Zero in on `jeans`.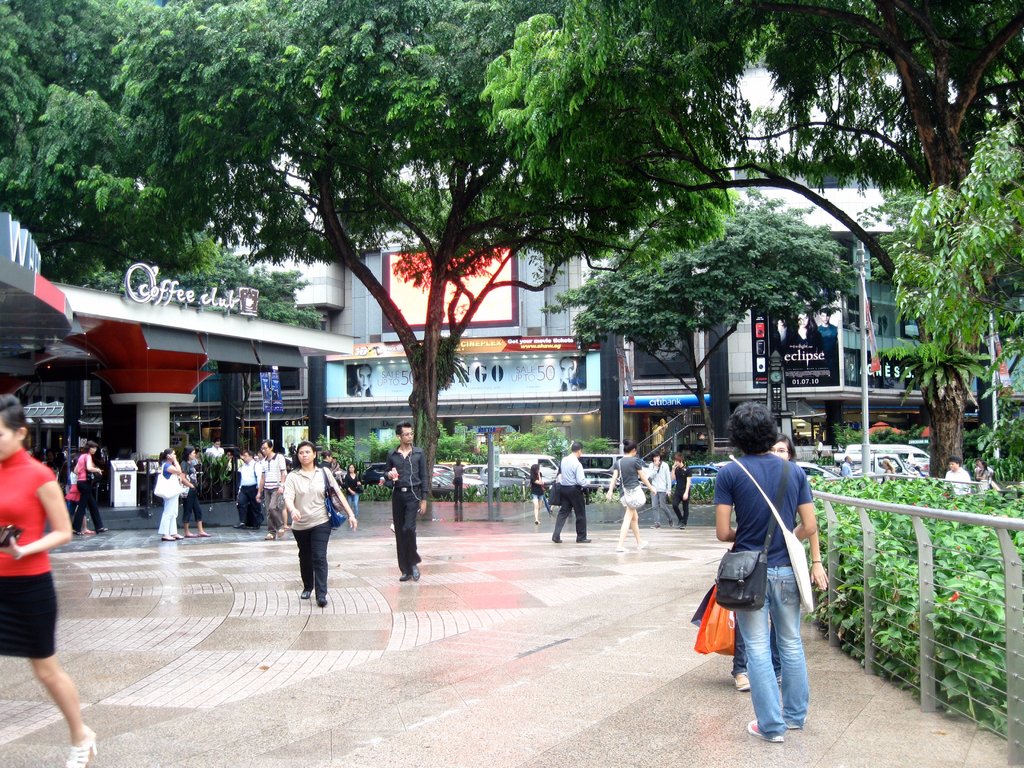
Zeroed in: locate(650, 492, 672, 524).
